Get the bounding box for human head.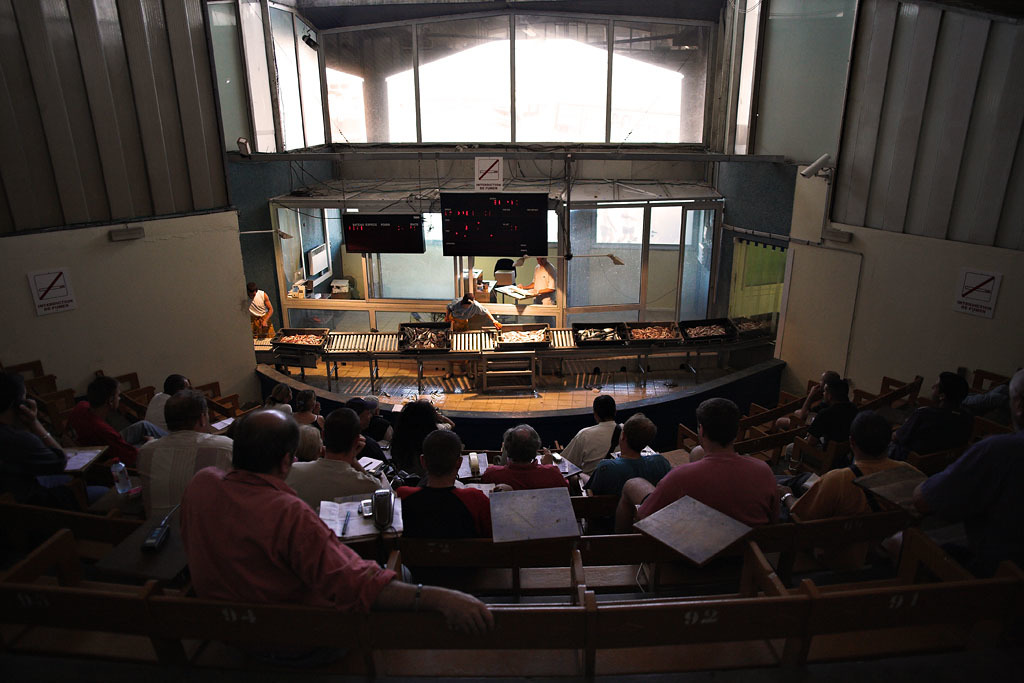
box=[419, 429, 464, 481].
